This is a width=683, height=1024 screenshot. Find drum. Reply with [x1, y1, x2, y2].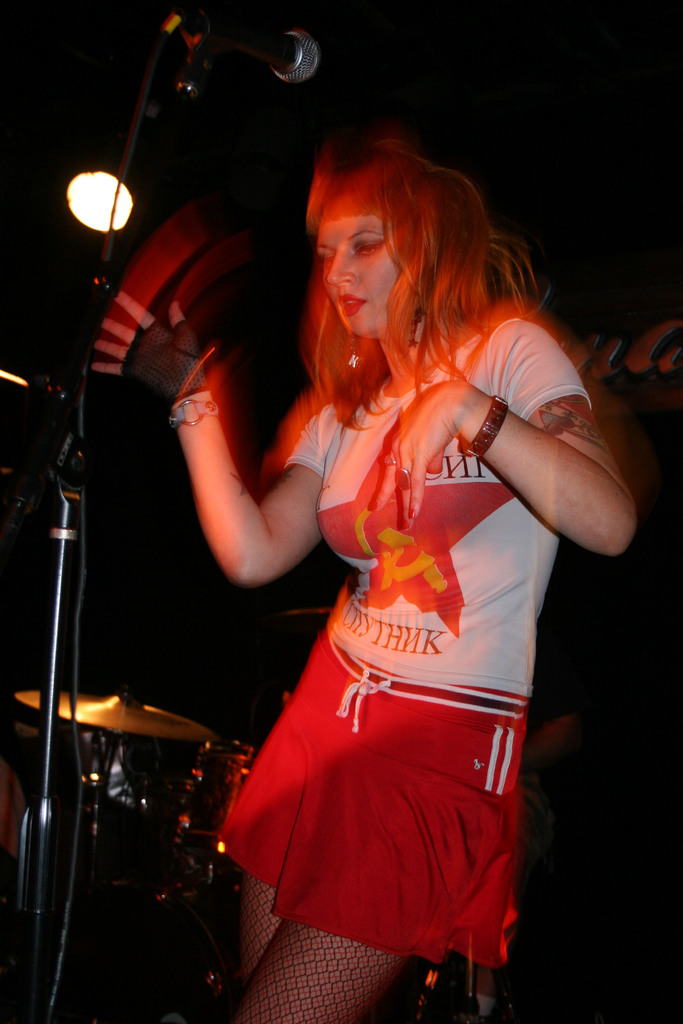
[165, 742, 259, 879].
